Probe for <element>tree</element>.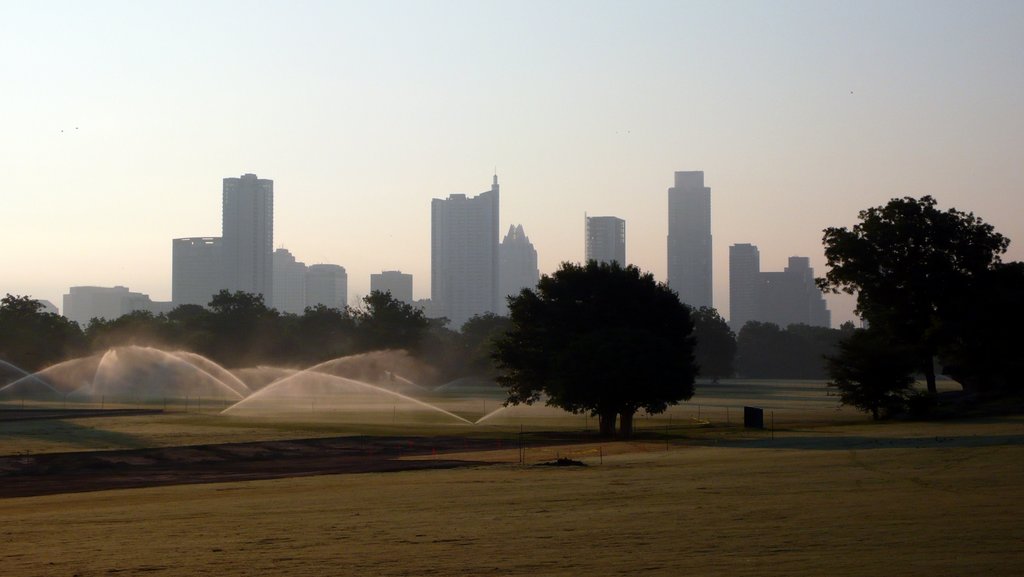
Probe result: select_region(76, 307, 161, 379).
